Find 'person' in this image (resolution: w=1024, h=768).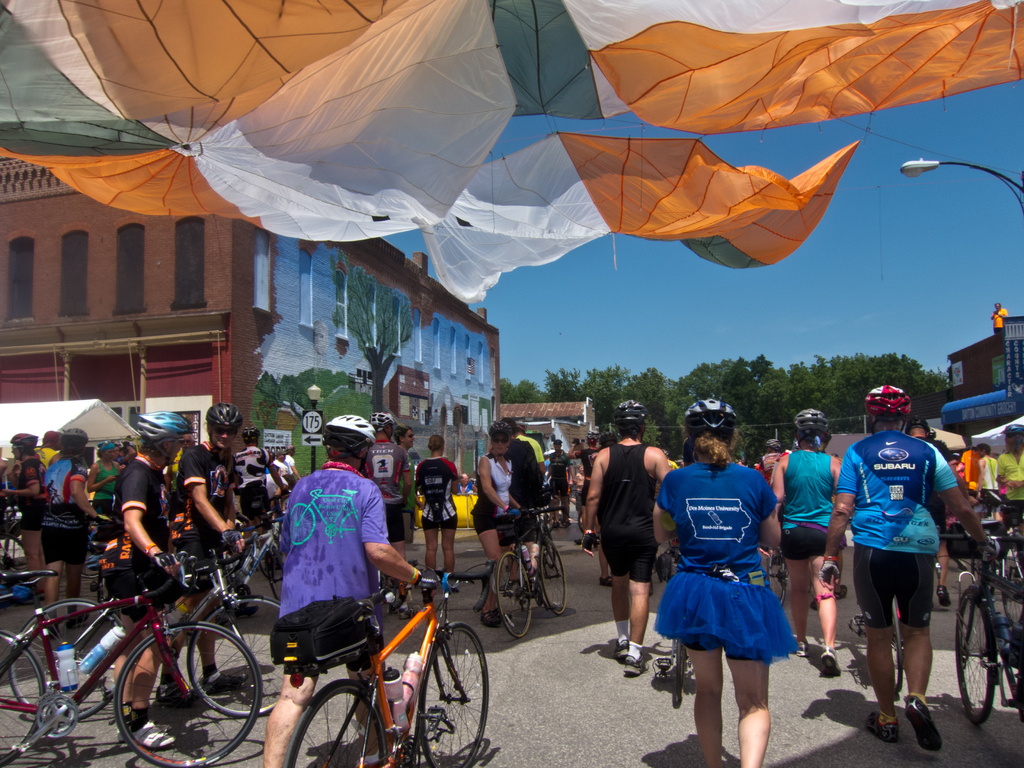
159, 399, 246, 705.
